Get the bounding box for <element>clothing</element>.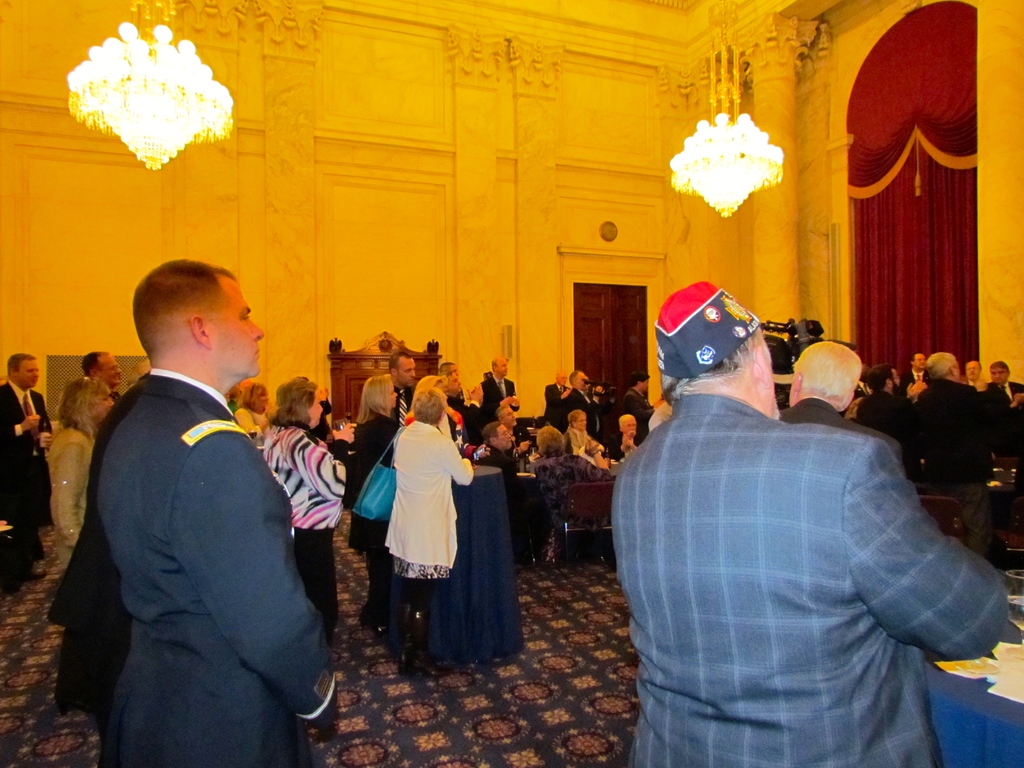
[x1=529, y1=449, x2=611, y2=562].
